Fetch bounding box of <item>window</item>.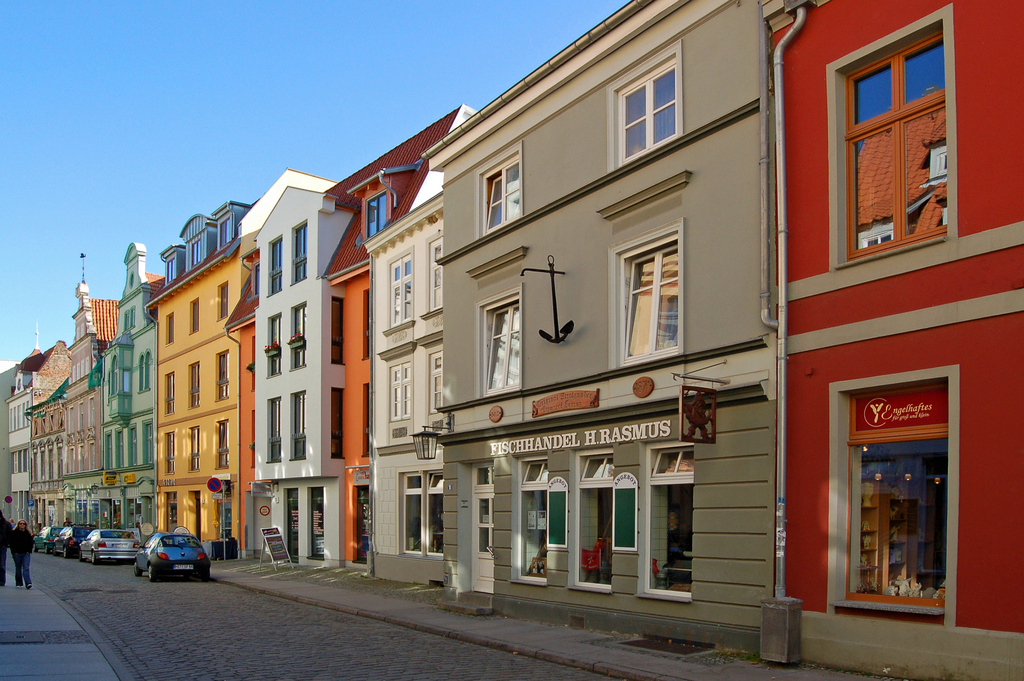
Bbox: {"x1": 650, "y1": 443, "x2": 693, "y2": 600}.
